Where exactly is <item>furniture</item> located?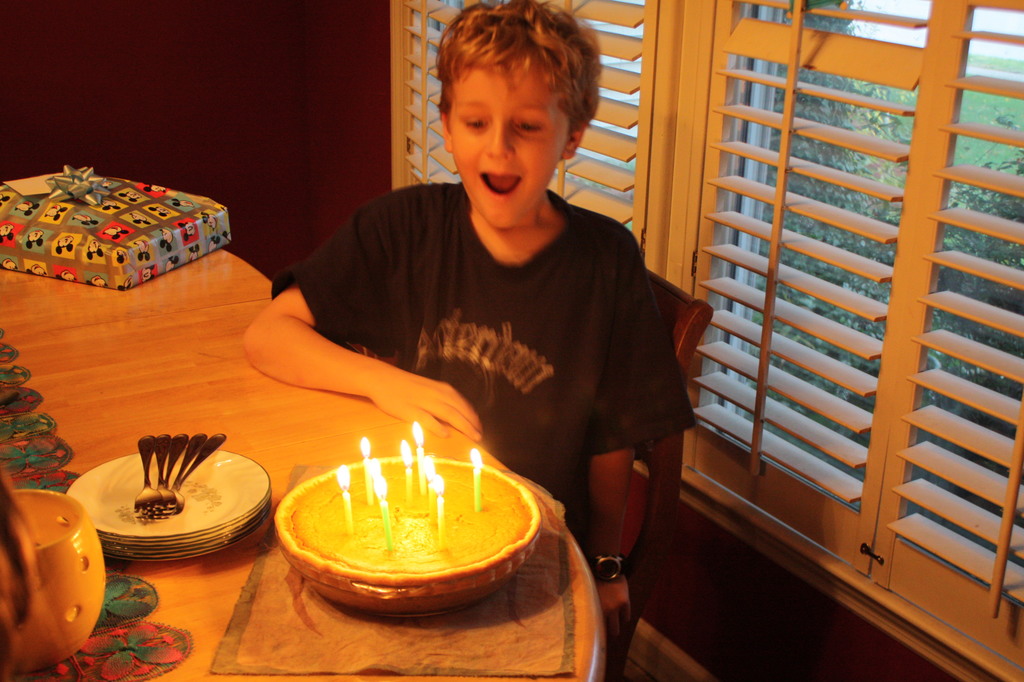
Its bounding box is <bbox>0, 245, 603, 681</bbox>.
